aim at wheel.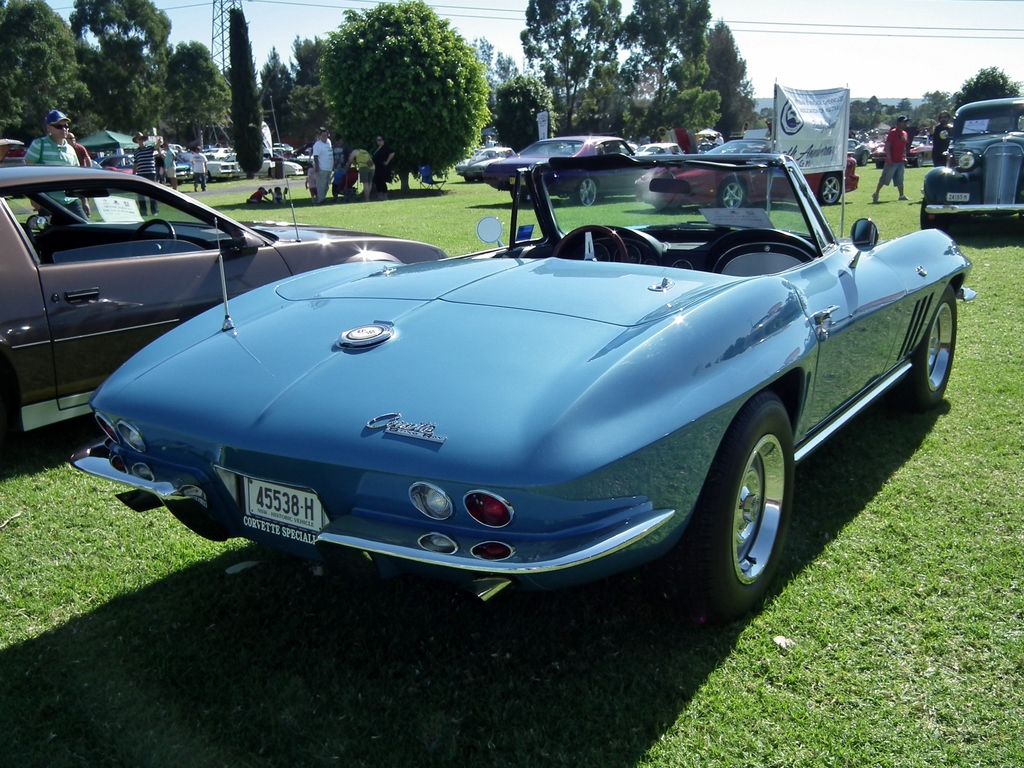
Aimed at x1=913, y1=196, x2=950, y2=230.
